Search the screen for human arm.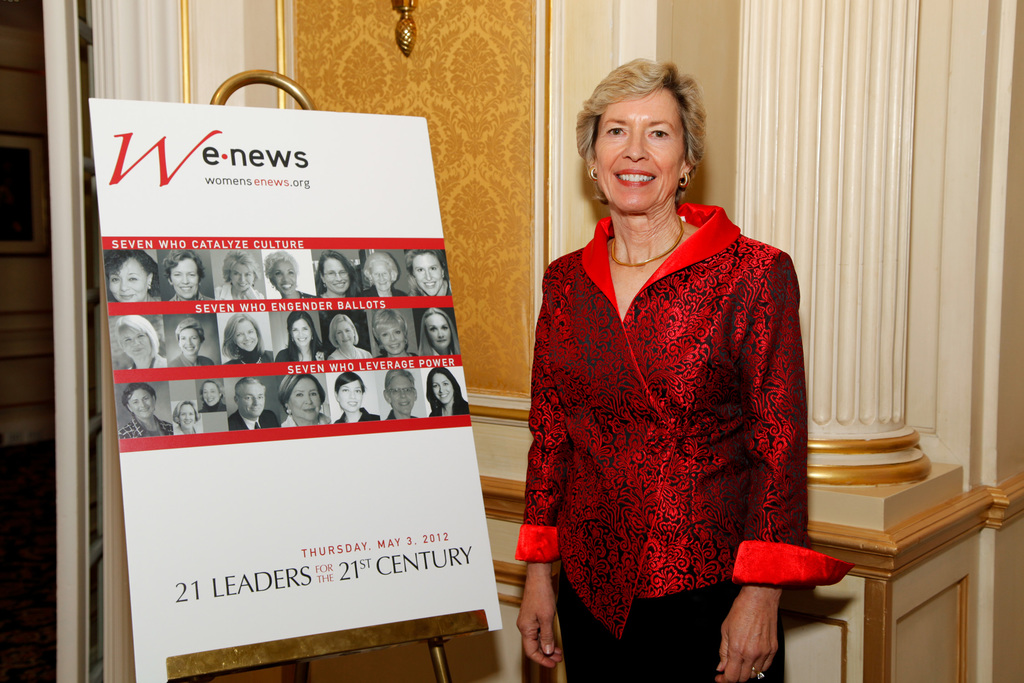
Found at pyautogui.locateOnScreen(514, 278, 566, 667).
